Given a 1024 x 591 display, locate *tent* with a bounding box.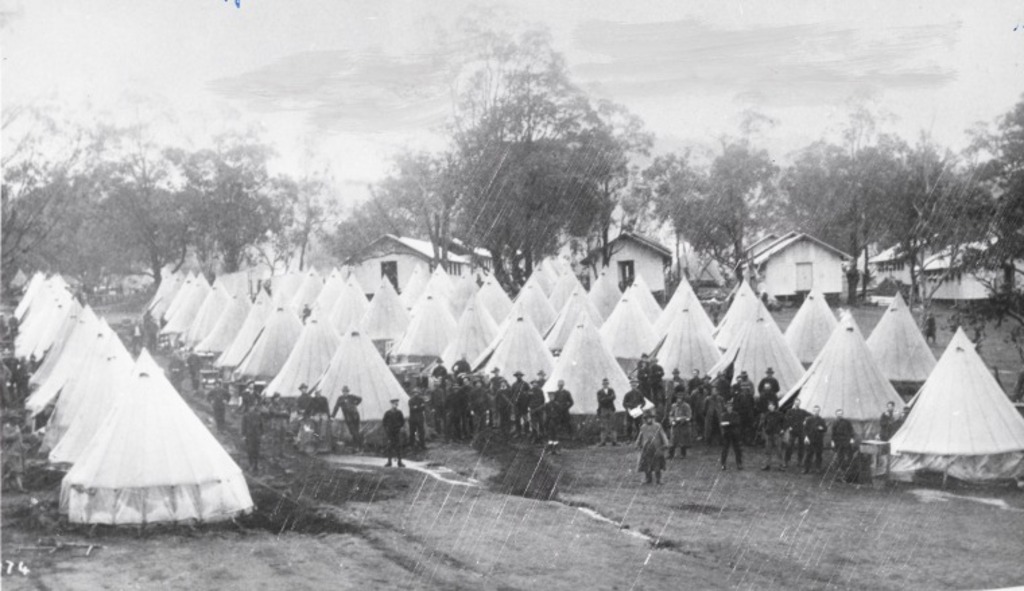
Located: [left=780, top=289, right=839, bottom=368].
